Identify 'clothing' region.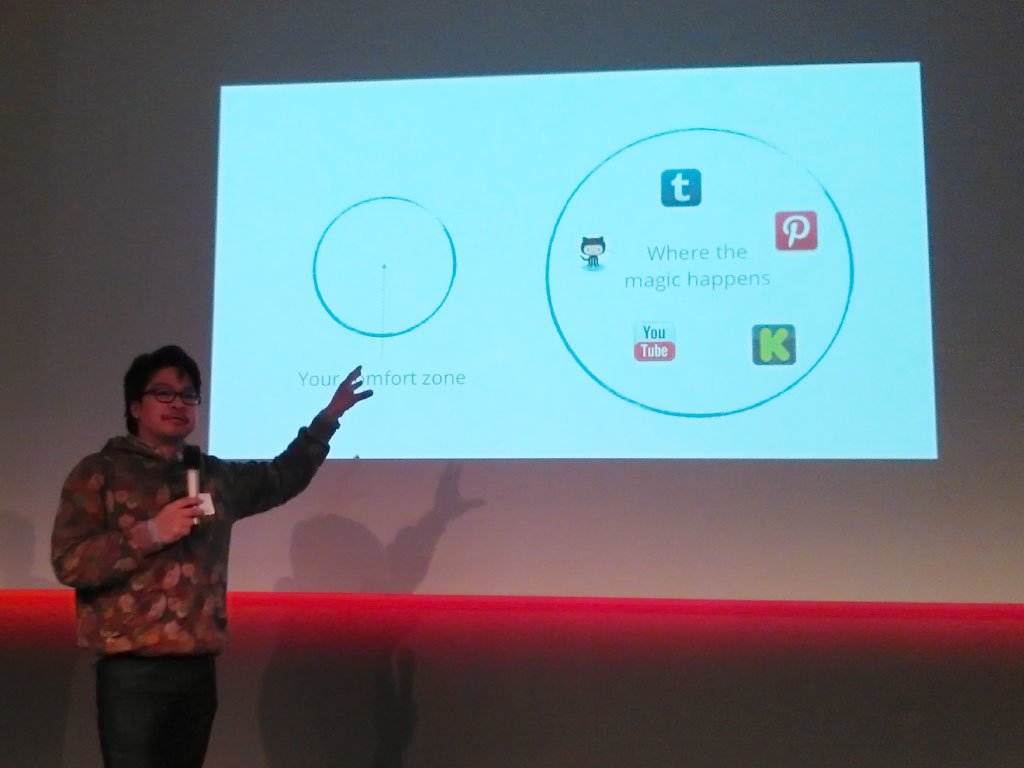
Region: 50 383 309 718.
